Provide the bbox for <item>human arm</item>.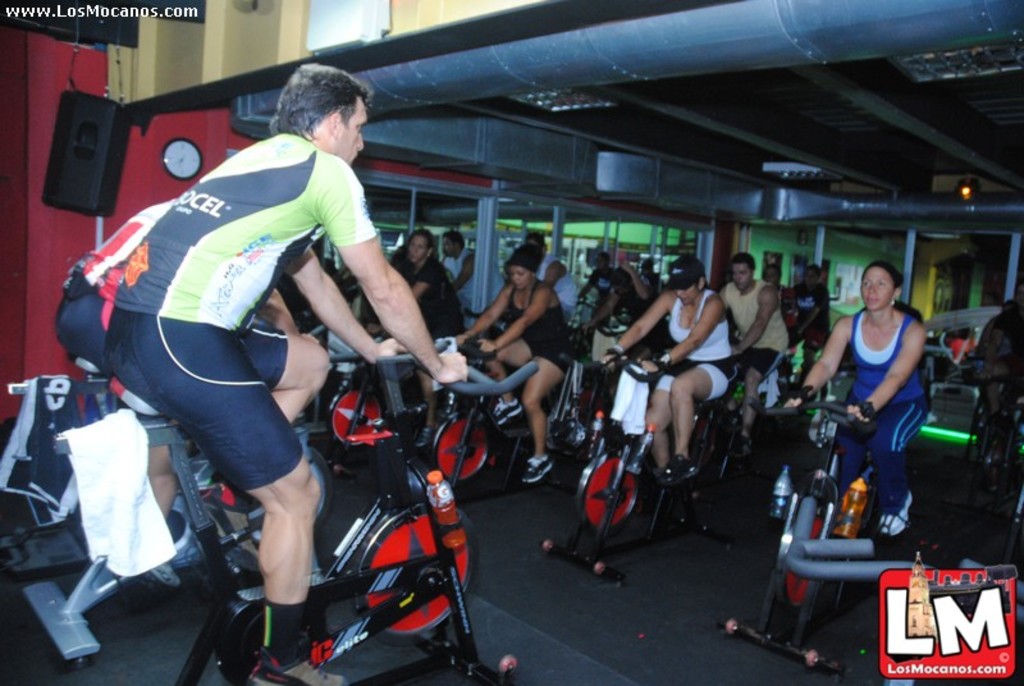
<region>733, 289, 777, 357</region>.
